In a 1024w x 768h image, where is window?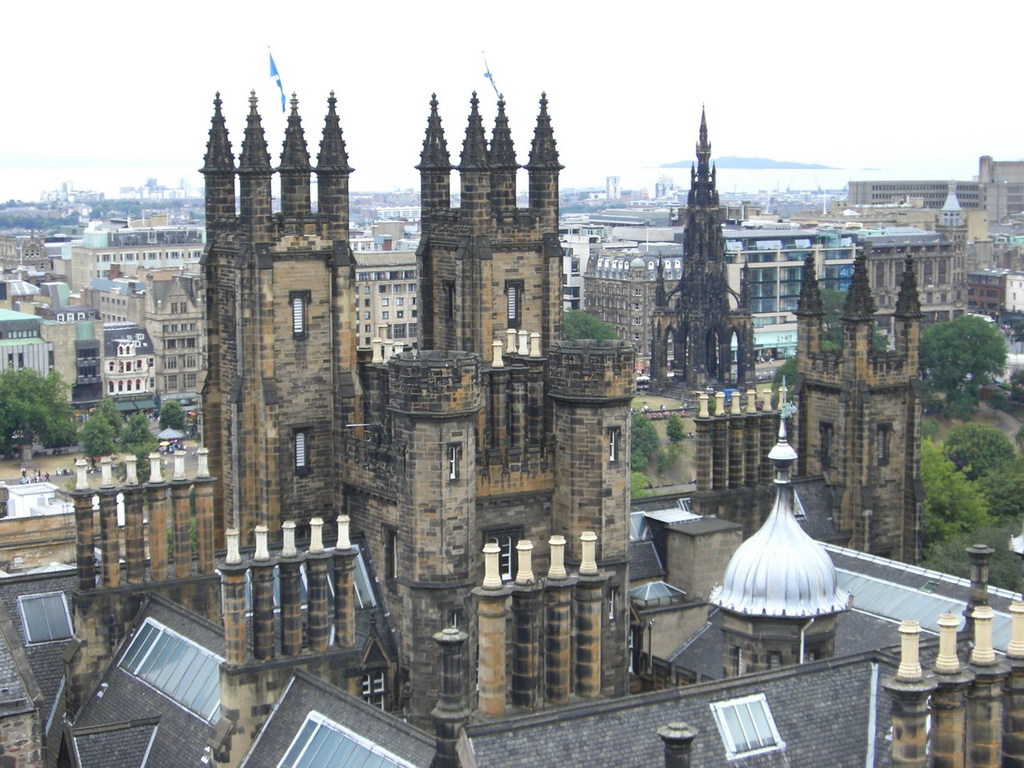
(275, 710, 416, 767).
